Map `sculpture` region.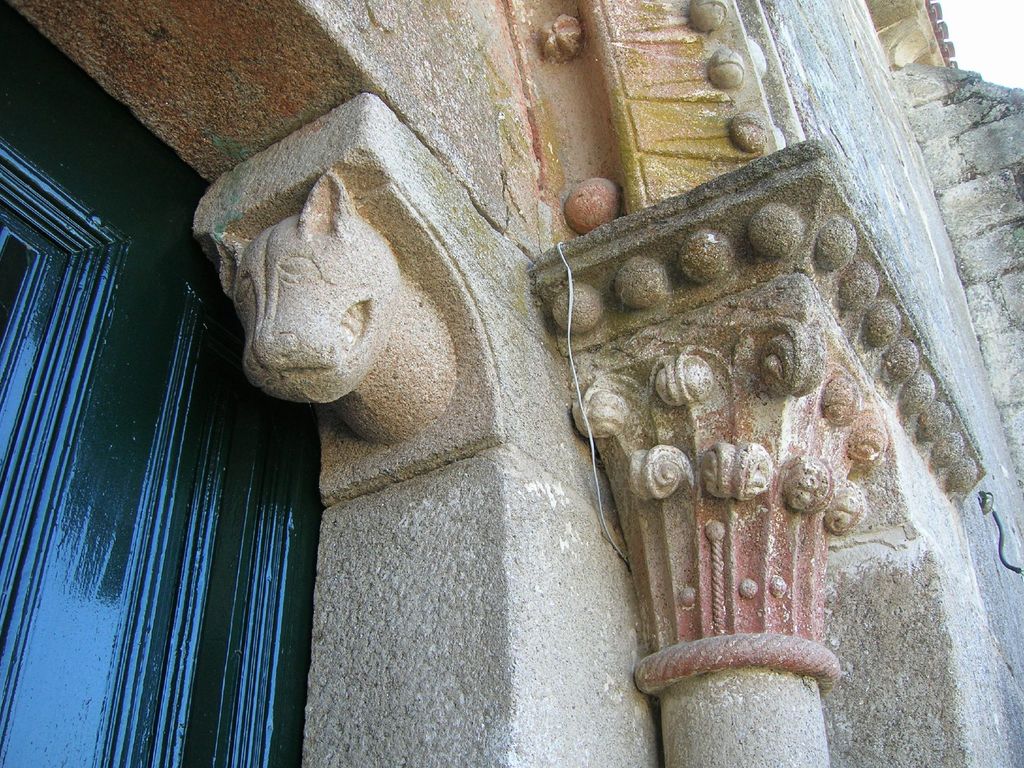
Mapped to box(182, 140, 498, 481).
